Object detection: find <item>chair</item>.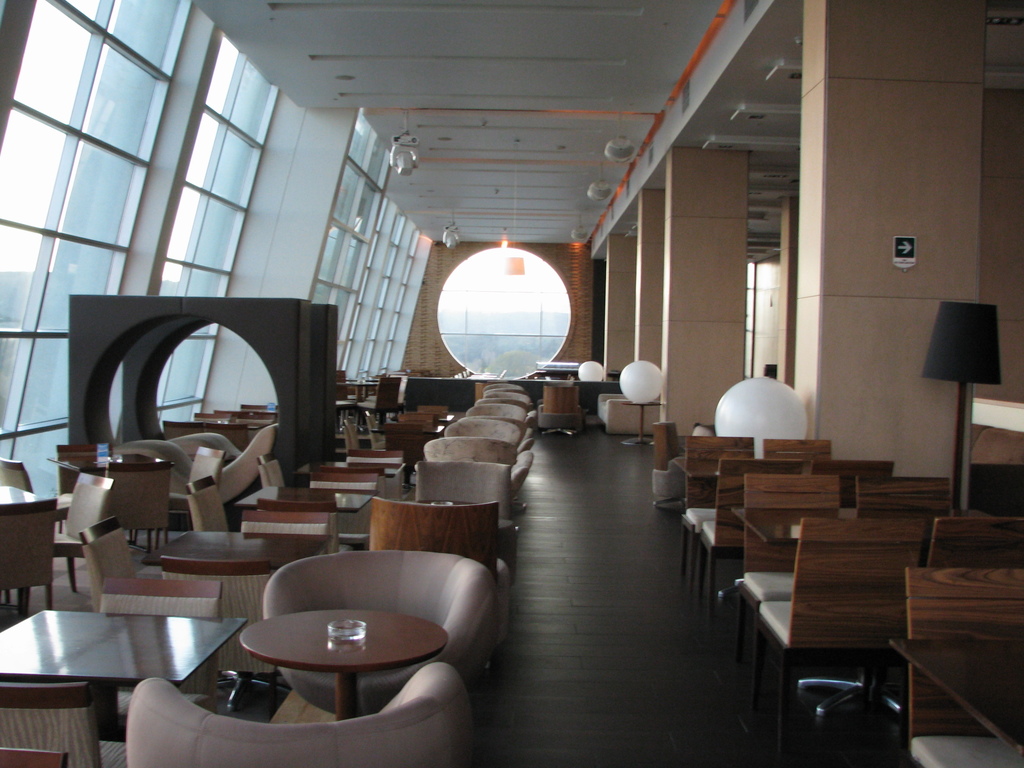
<box>103,456,169,556</box>.
